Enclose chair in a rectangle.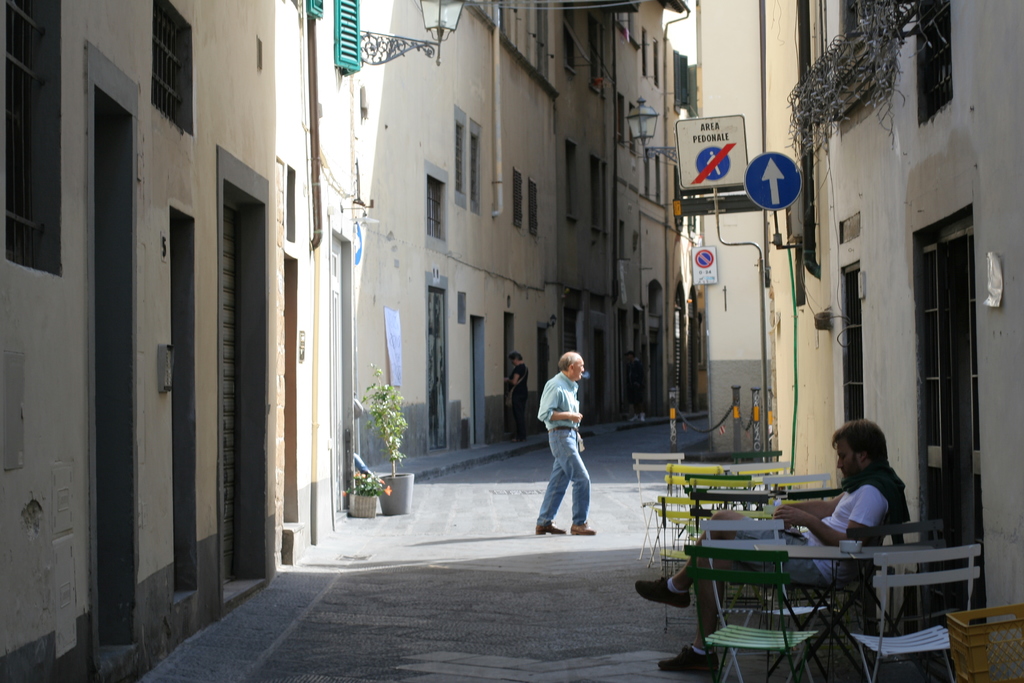
crop(845, 522, 945, 670).
